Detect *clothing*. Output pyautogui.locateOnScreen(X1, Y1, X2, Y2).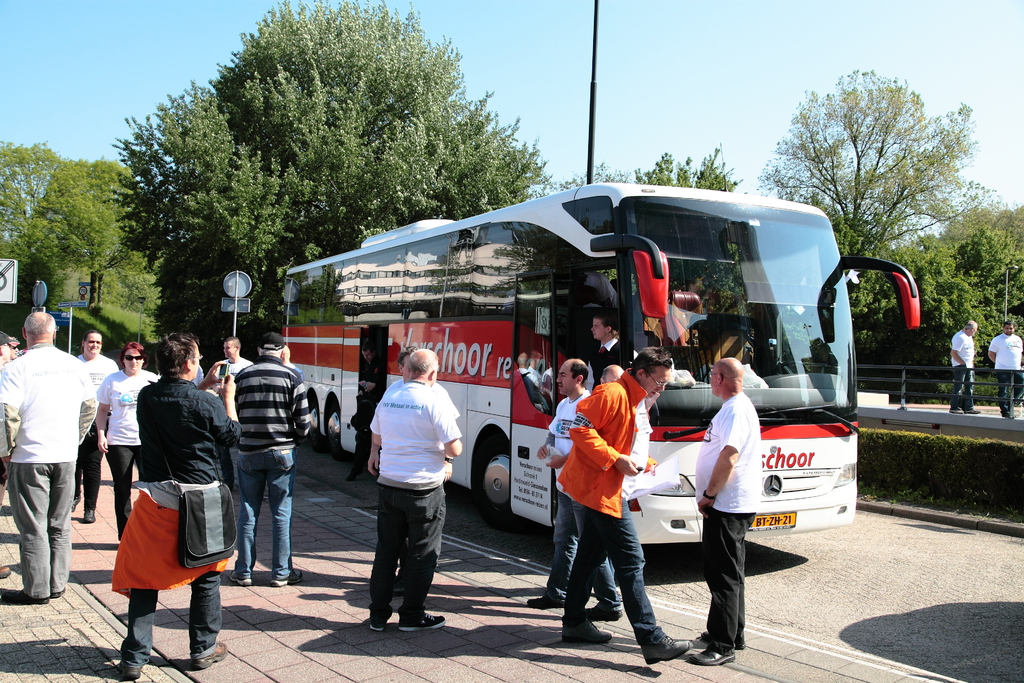
pyautogui.locateOnScreen(580, 270, 621, 308).
